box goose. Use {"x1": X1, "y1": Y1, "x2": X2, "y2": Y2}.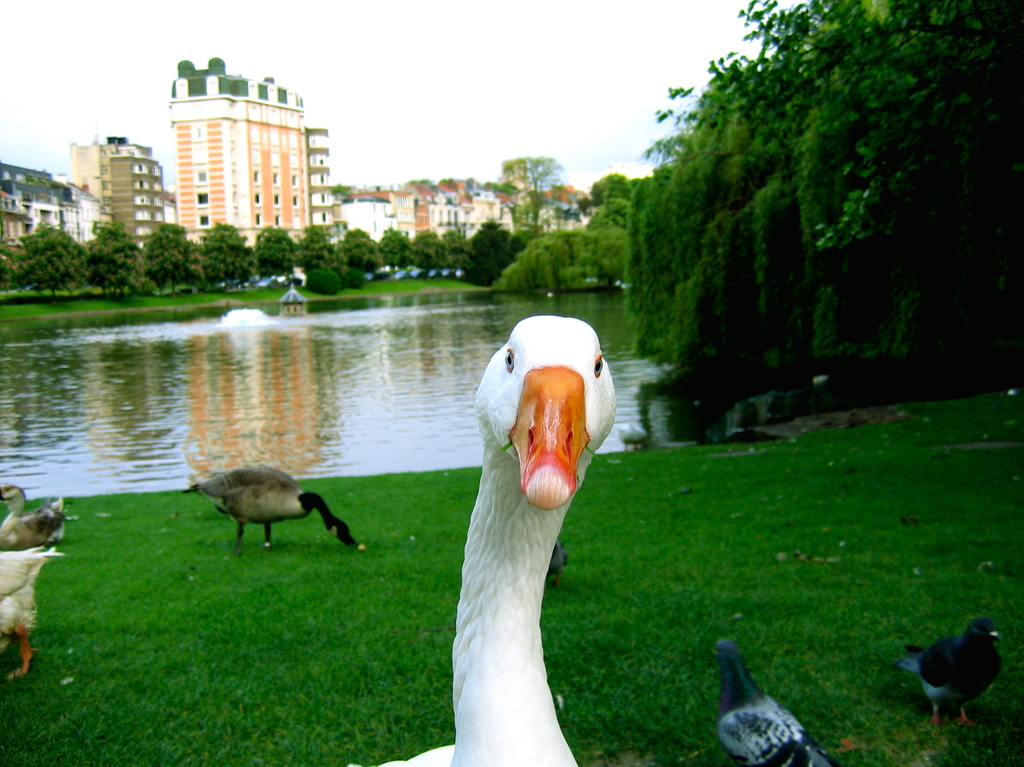
{"x1": 0, "y1": 551, "x2": 50, "y2": 676}.
